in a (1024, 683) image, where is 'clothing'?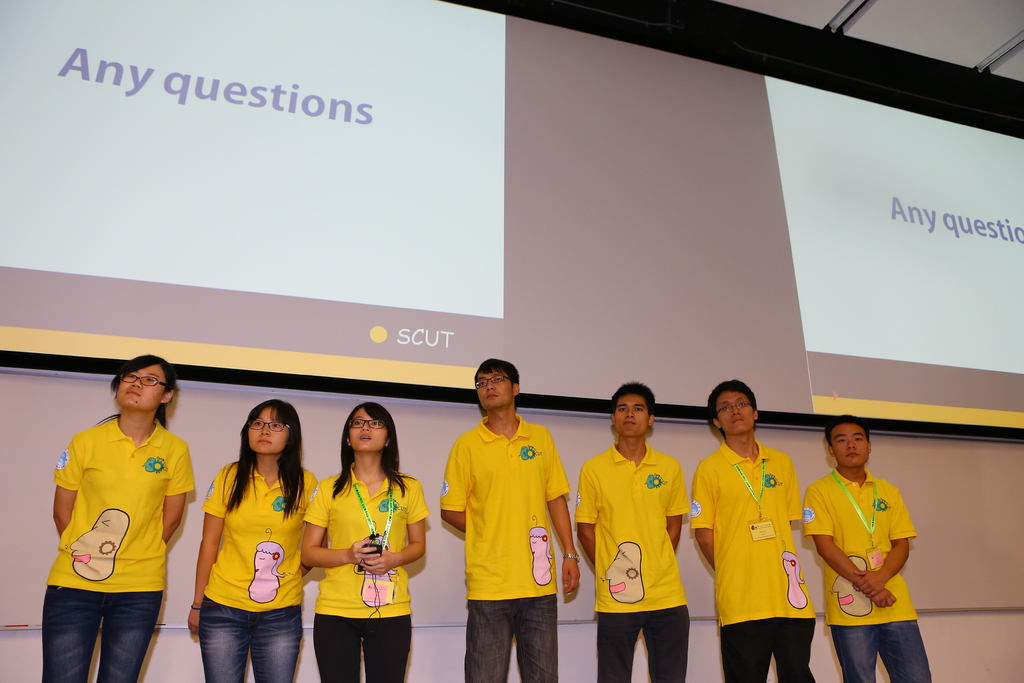
(836, 621, 932, 682).
